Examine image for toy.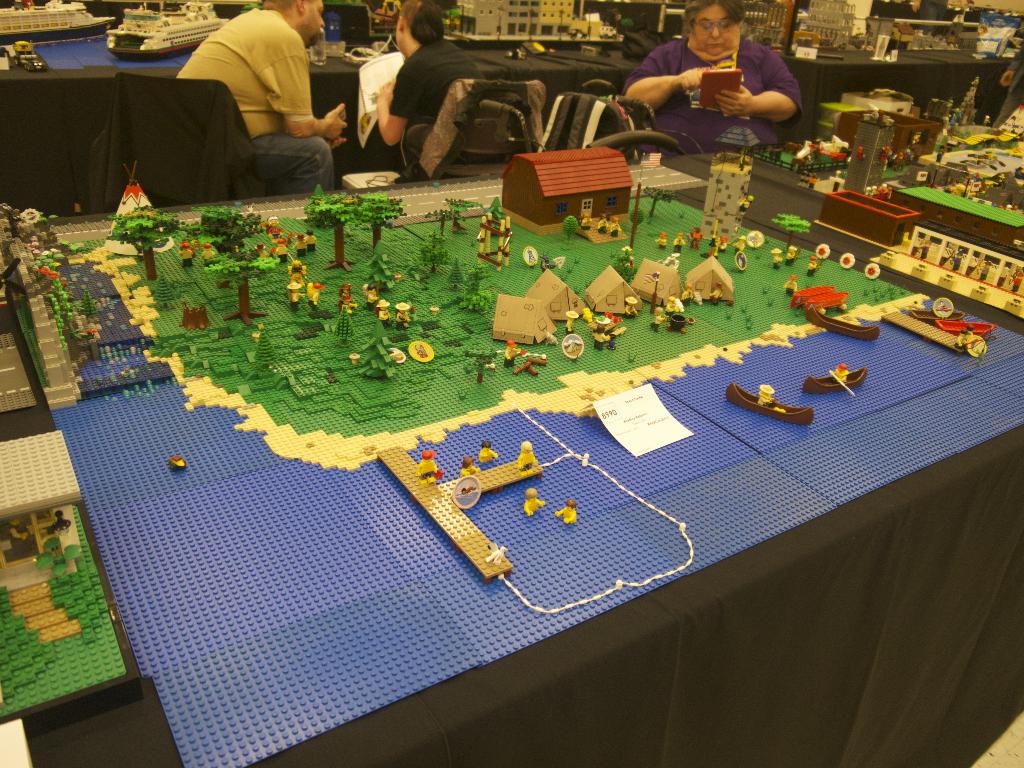
Examination result: Rect(787, 245, 794, 266).
